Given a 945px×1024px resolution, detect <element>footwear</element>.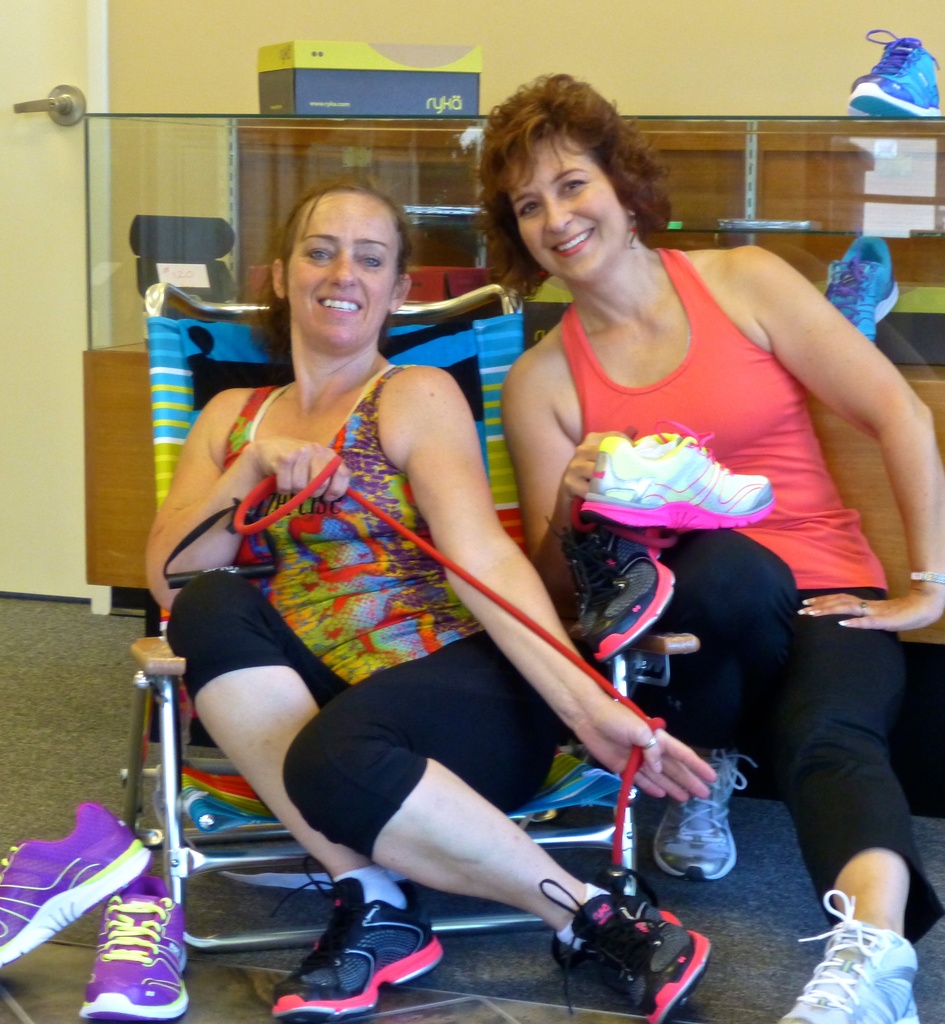
crop(817, 228, 907, 350).
